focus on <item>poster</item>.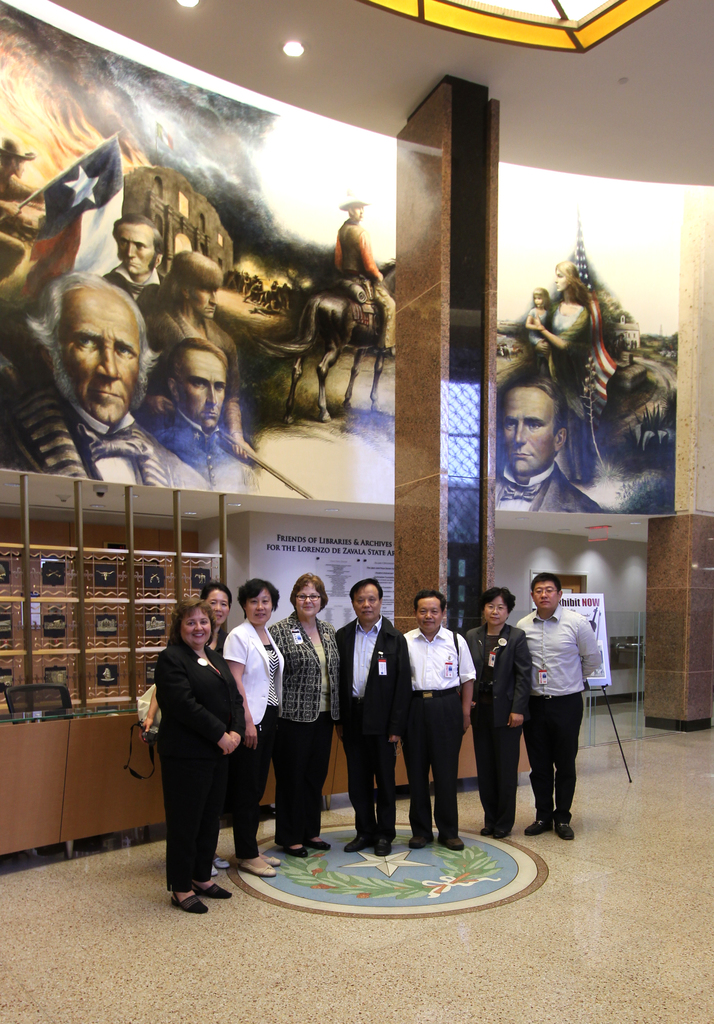
Focused at {"left": 0, "top": 0, "right": 400, "bottom": 505}.
